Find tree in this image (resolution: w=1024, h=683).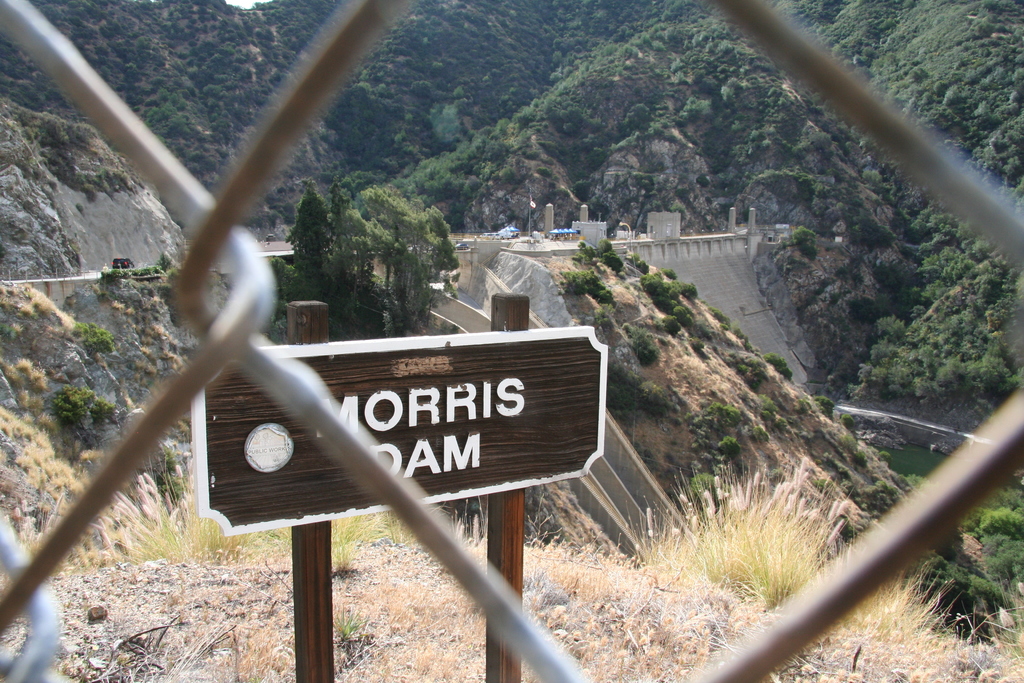
crop(288, 177, 365, 311).
